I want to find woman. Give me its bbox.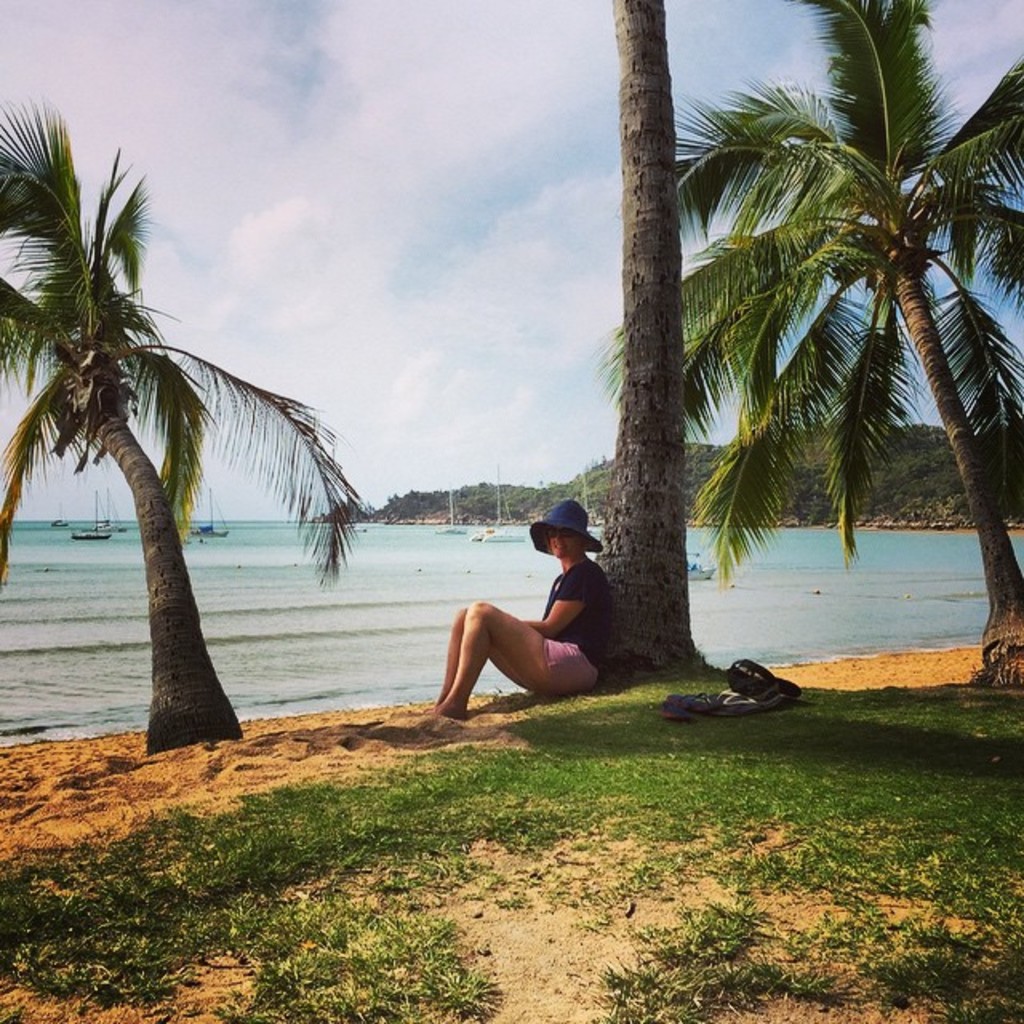
select_region(434, 509, 608, 723).
